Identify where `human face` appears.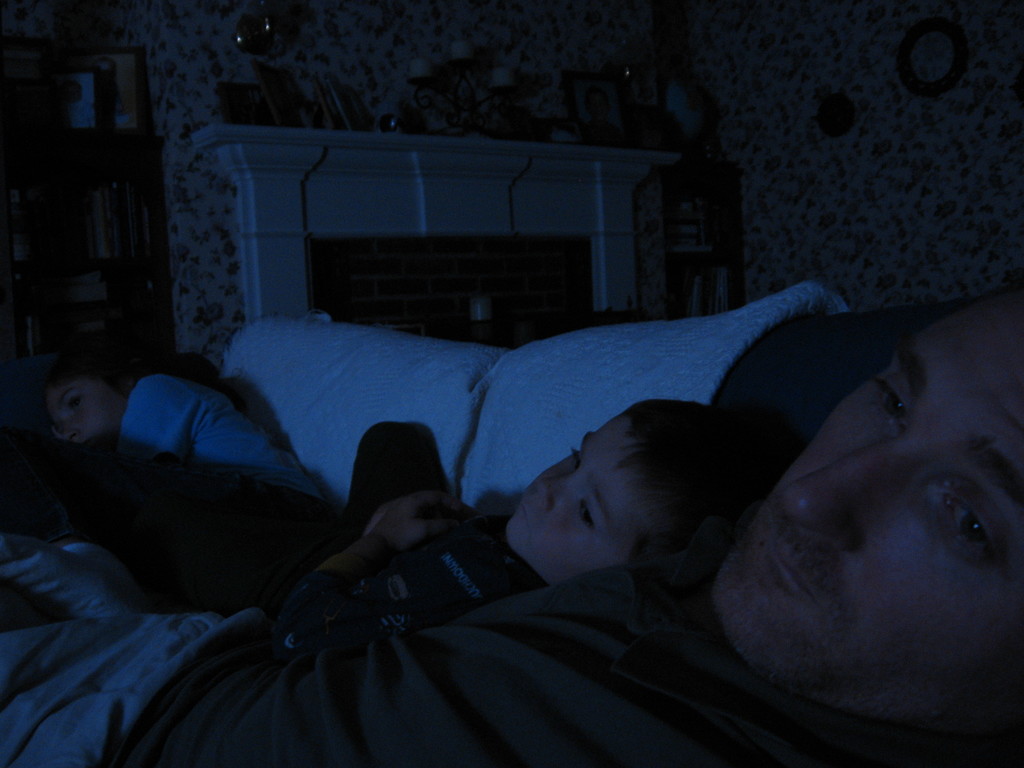
Appears at x1=508 y1=409 x2=662 y2=566.
